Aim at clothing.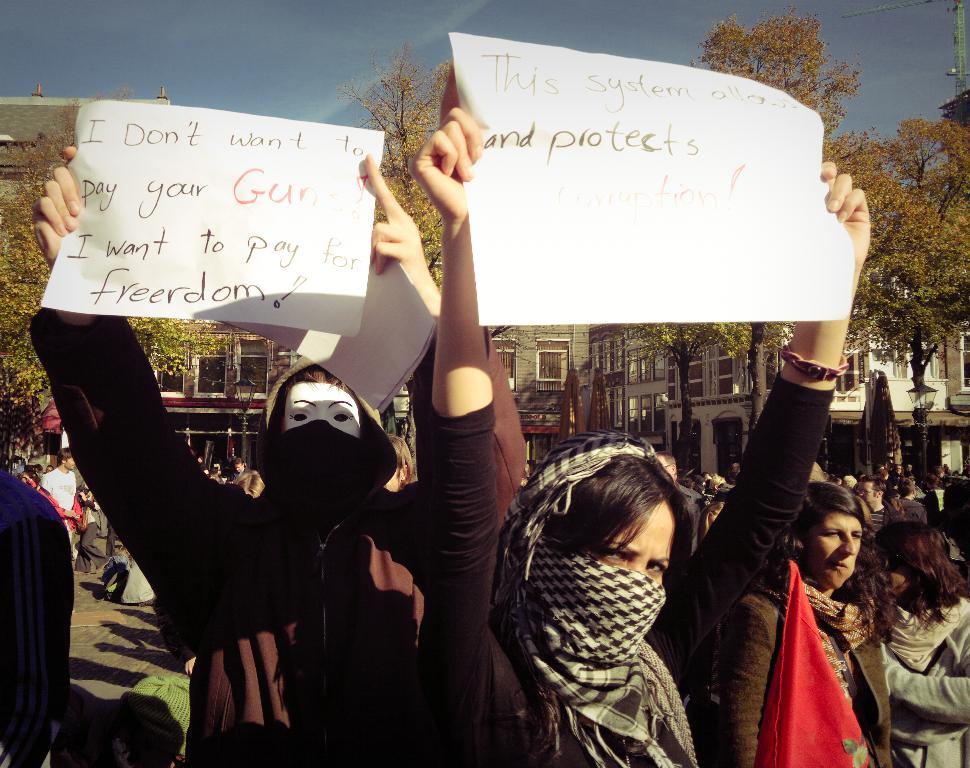
Aimed at Rect(70, 508, 114, 579).
